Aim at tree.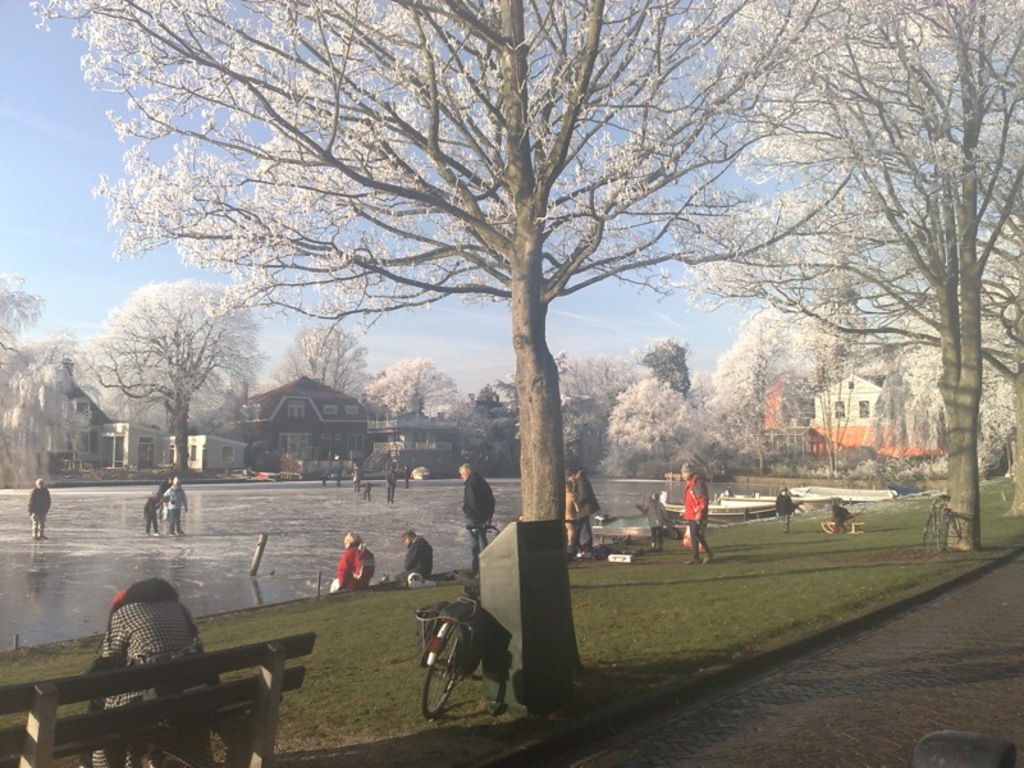
Aimed at left=497, top=344, right=590, bottom=468.
